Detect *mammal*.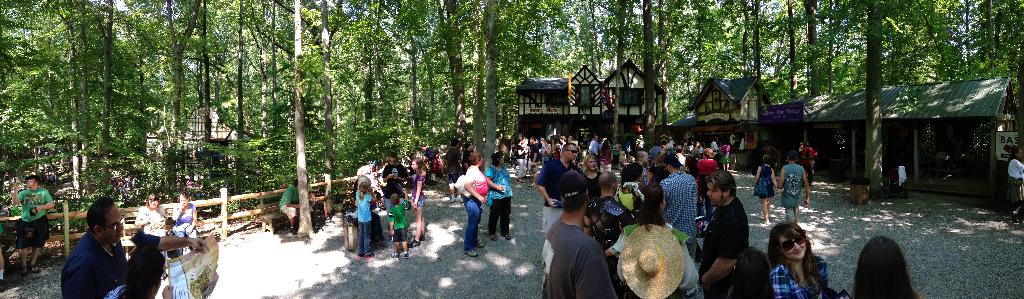
Detected at bbox=[445, 136, 467, 199].
